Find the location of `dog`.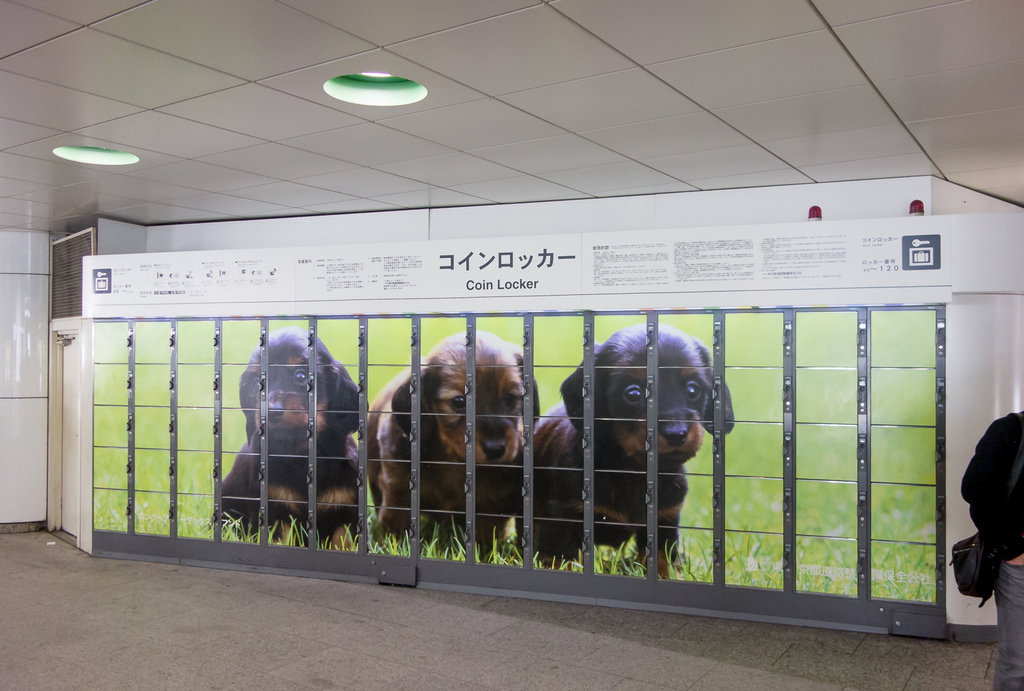
Location: 209, 323, 369, 554.
